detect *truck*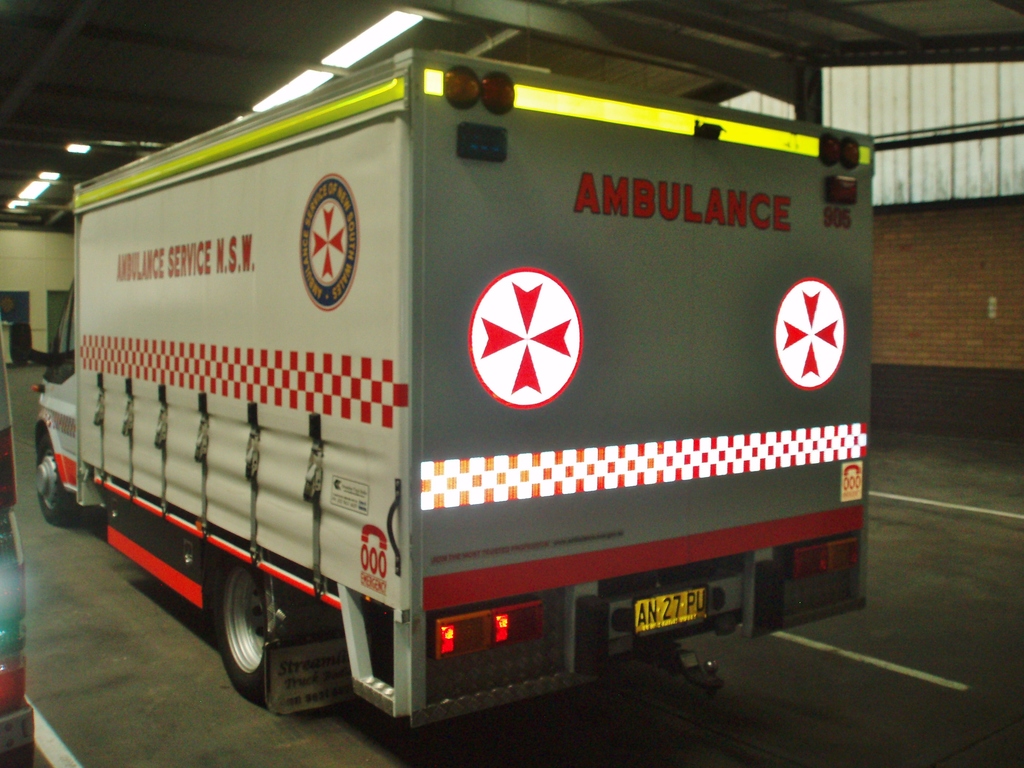
bbox=(19, 2, 893, 737)
